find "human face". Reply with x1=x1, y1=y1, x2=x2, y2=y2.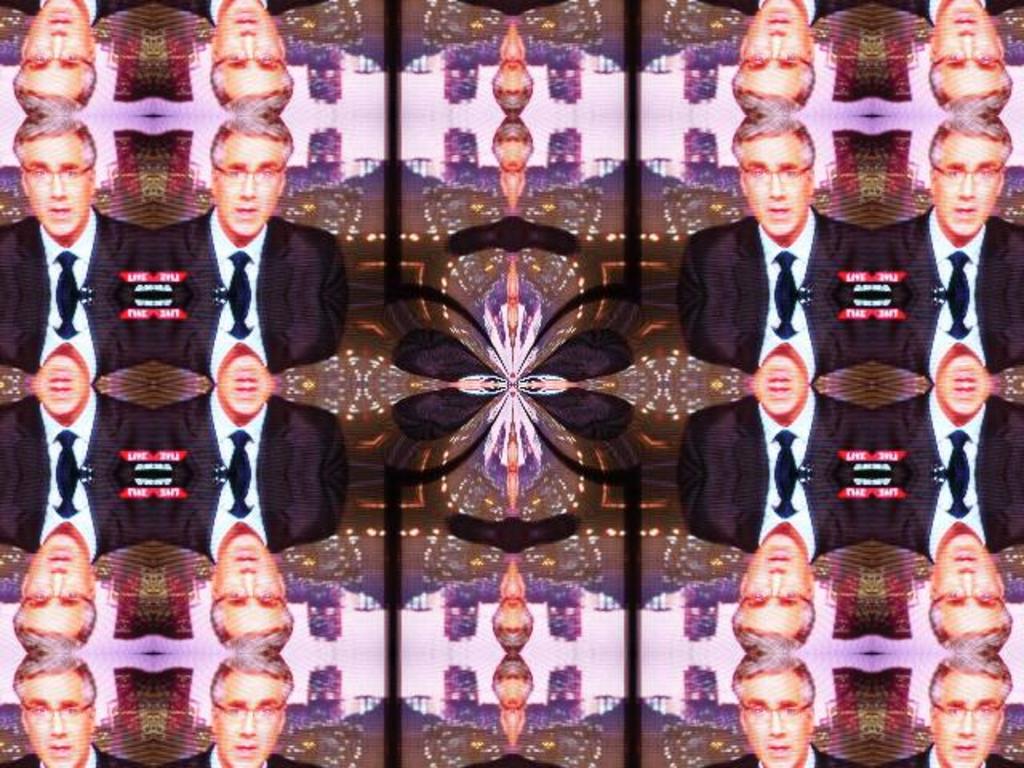
x1=736, y1=533, x2=813, y2=629.
